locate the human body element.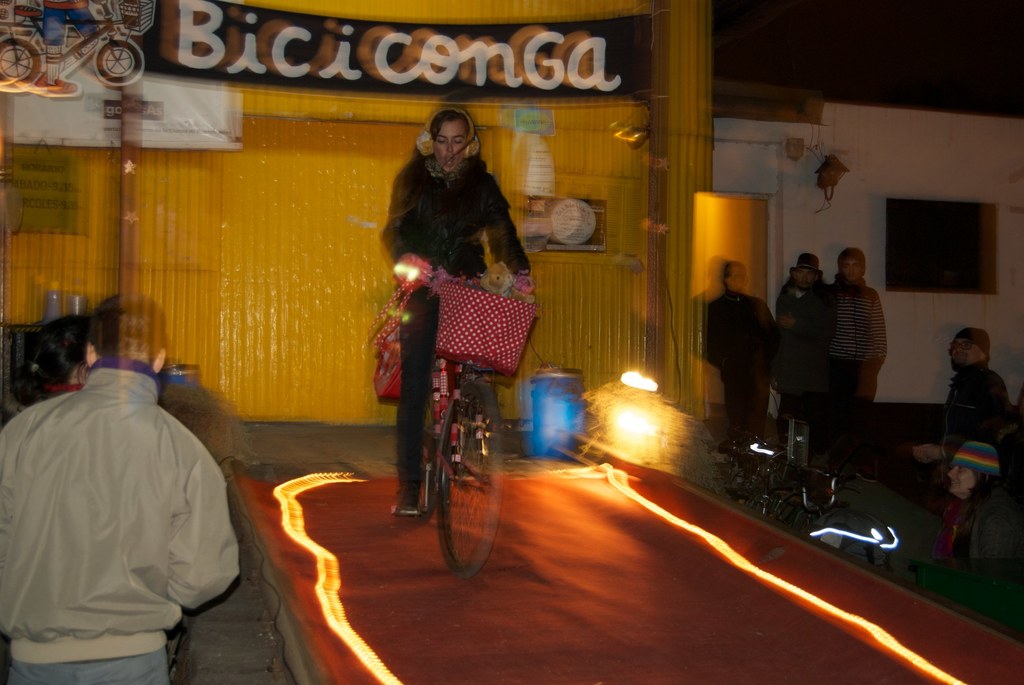
Element bbox: 936/438/1023/585.
